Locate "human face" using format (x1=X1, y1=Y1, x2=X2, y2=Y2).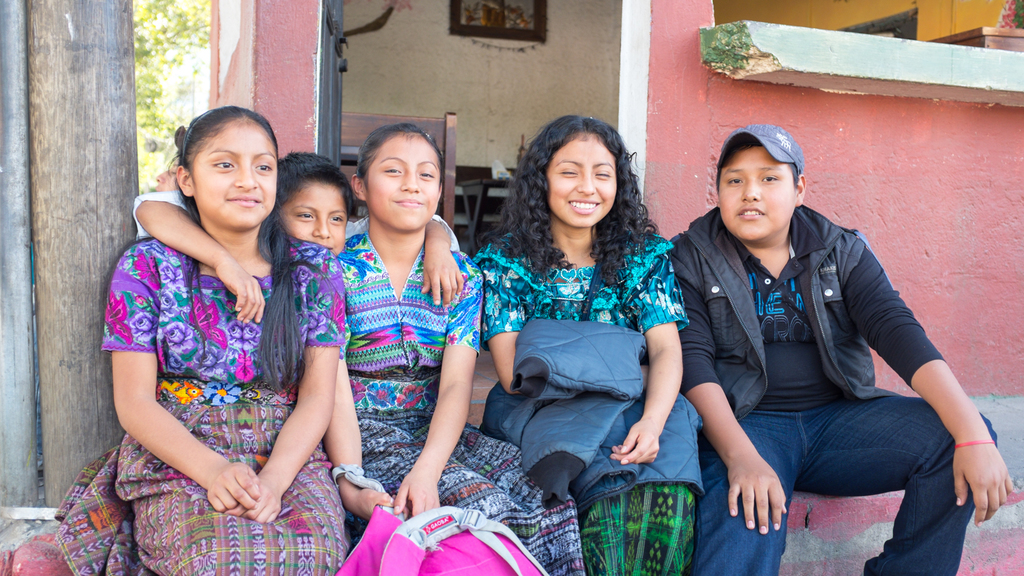
(x1=189, y1=115, x2=277, y2=226).
